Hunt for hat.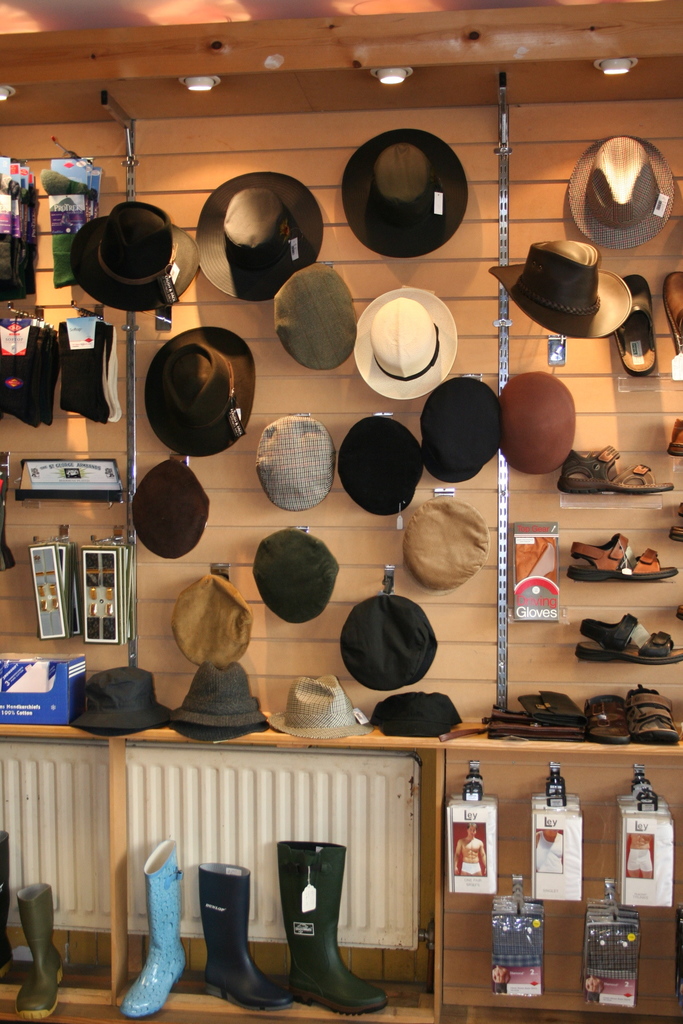
Hunted down at 397, 498, 489, 596.
